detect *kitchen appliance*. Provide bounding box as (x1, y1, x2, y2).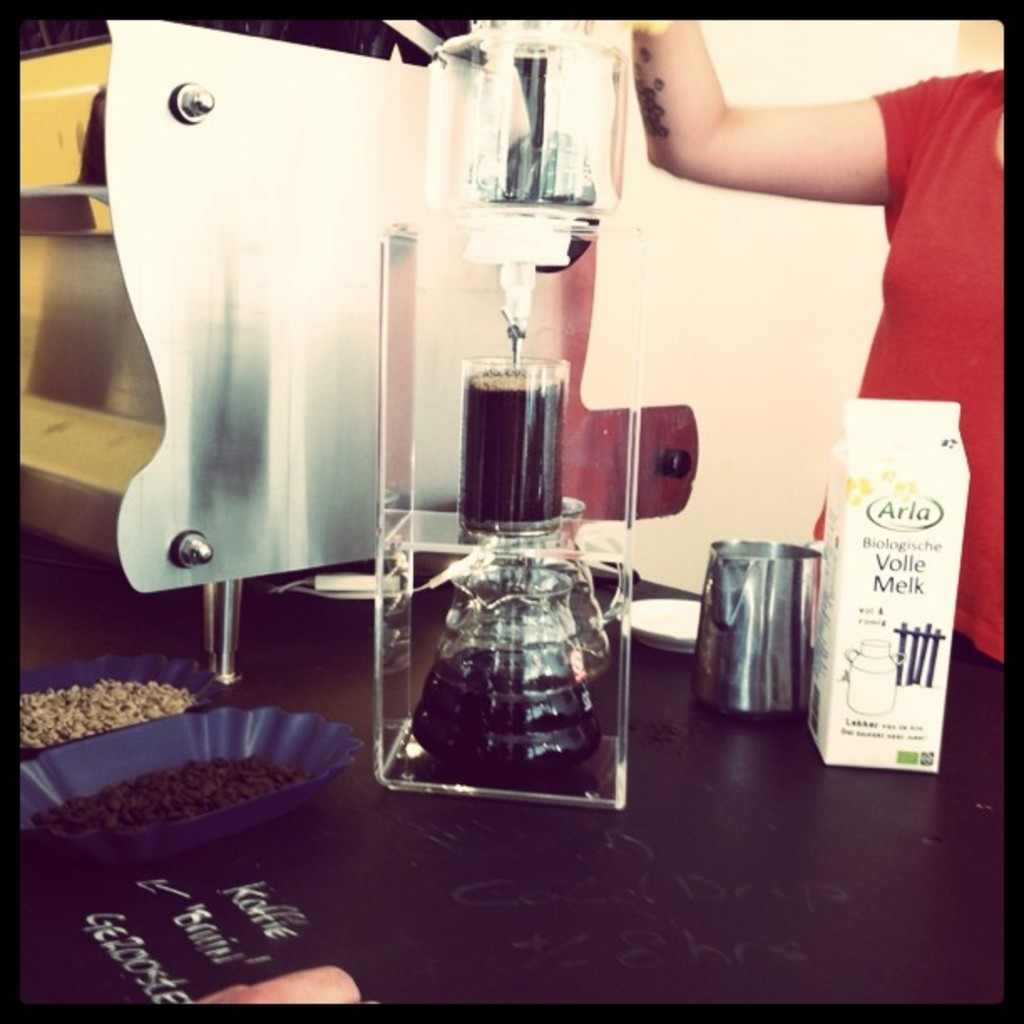
(813, 395, 970, 770).
